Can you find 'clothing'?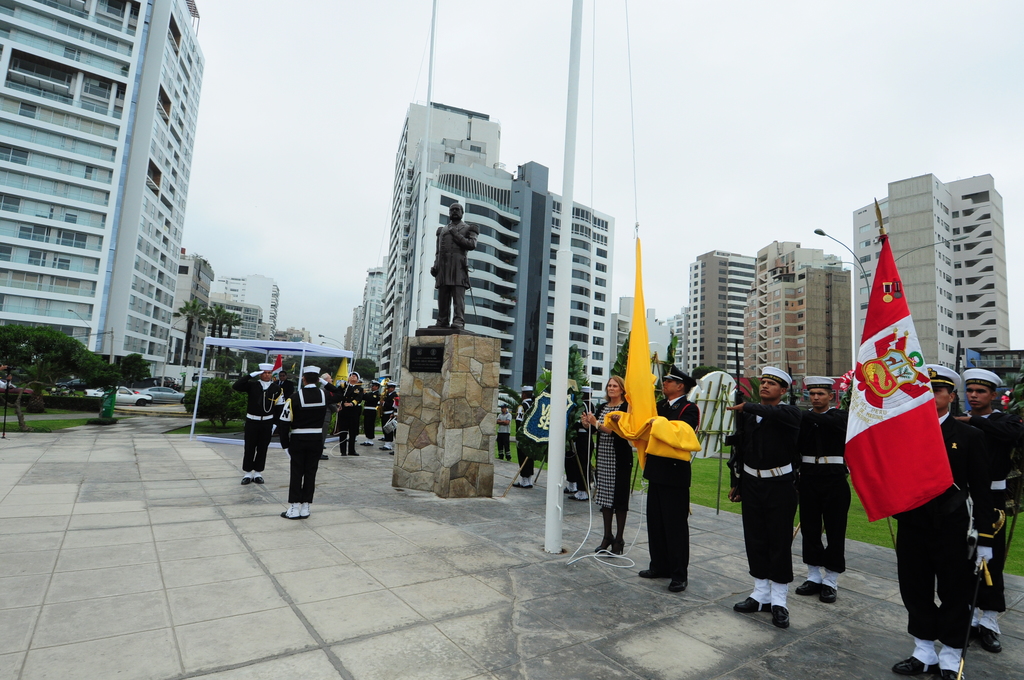
Yes, bounding box: (x1=365, y1=386, x2=381, y2=440).
